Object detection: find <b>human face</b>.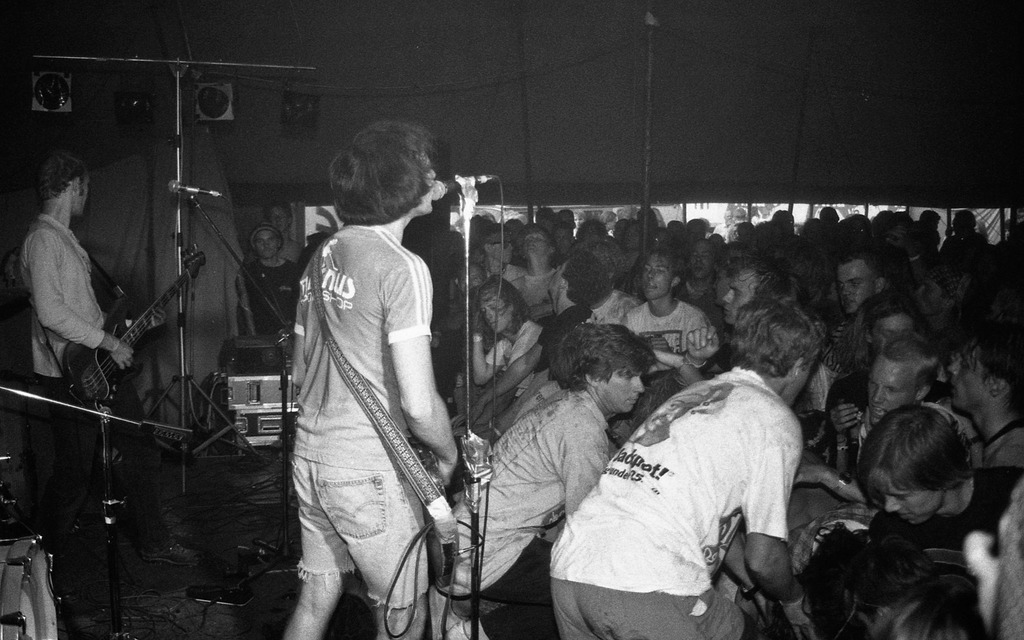
region(872, 312, 914, 355).
